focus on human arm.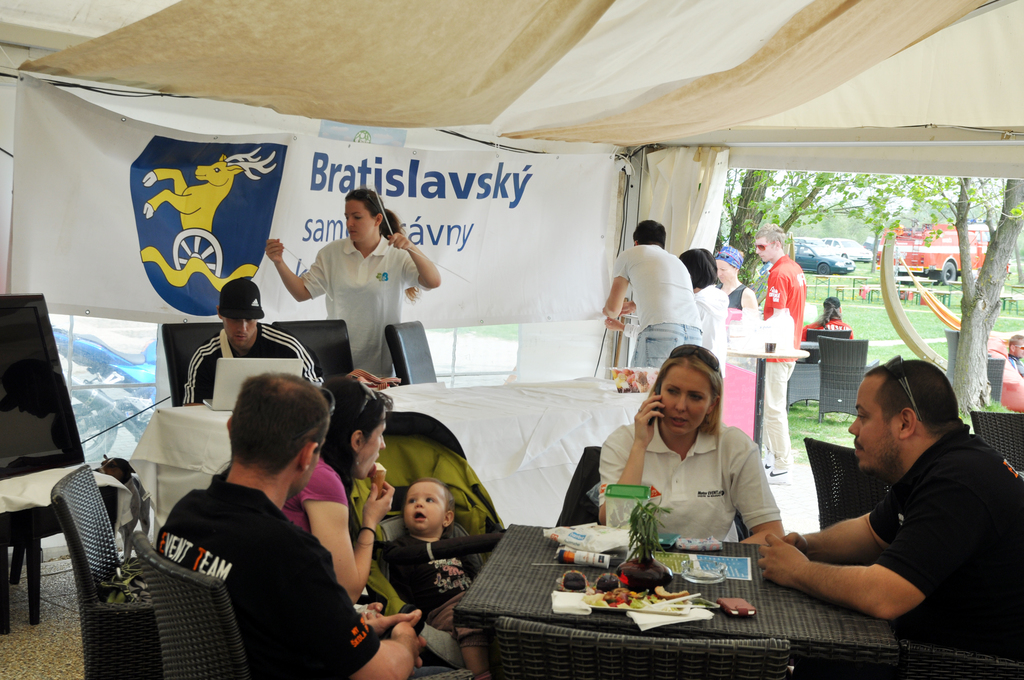
Focused at bbox=[365, 613, 412, 645].
